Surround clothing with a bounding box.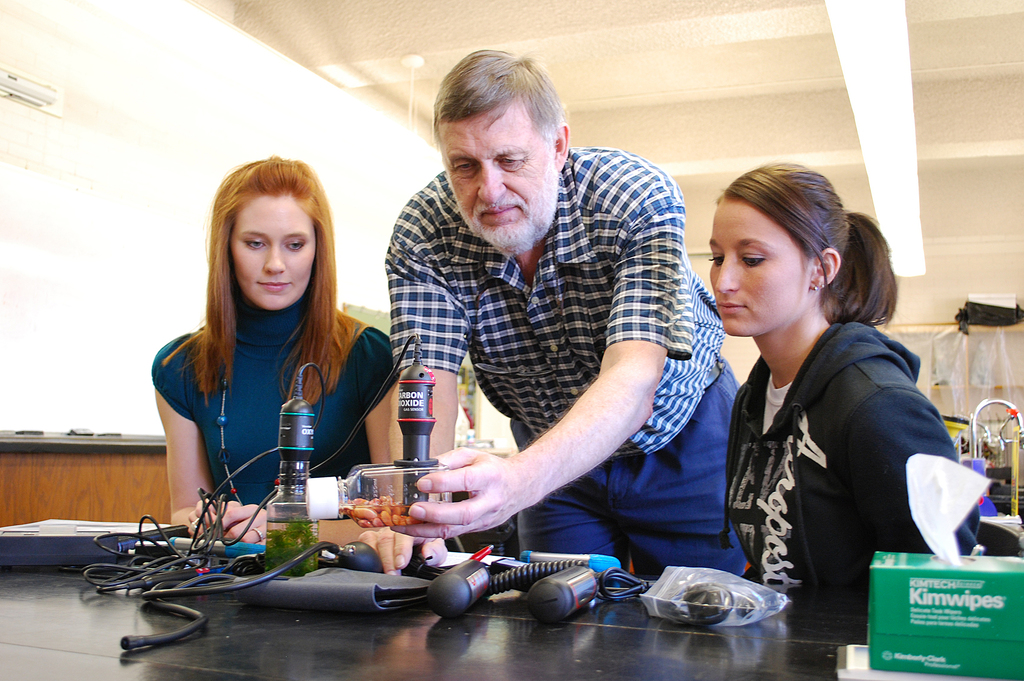
x1=138, y1=283, x2=409, y2=513.
